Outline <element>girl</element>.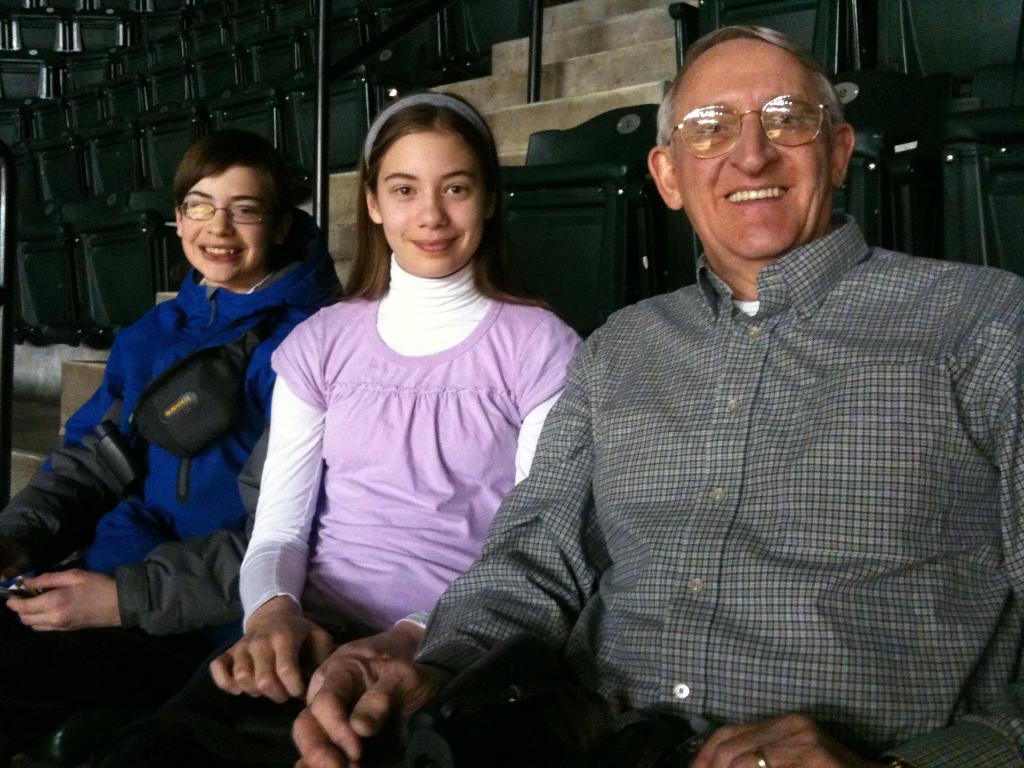
Outline: crop(204, 86, 588, 767).
